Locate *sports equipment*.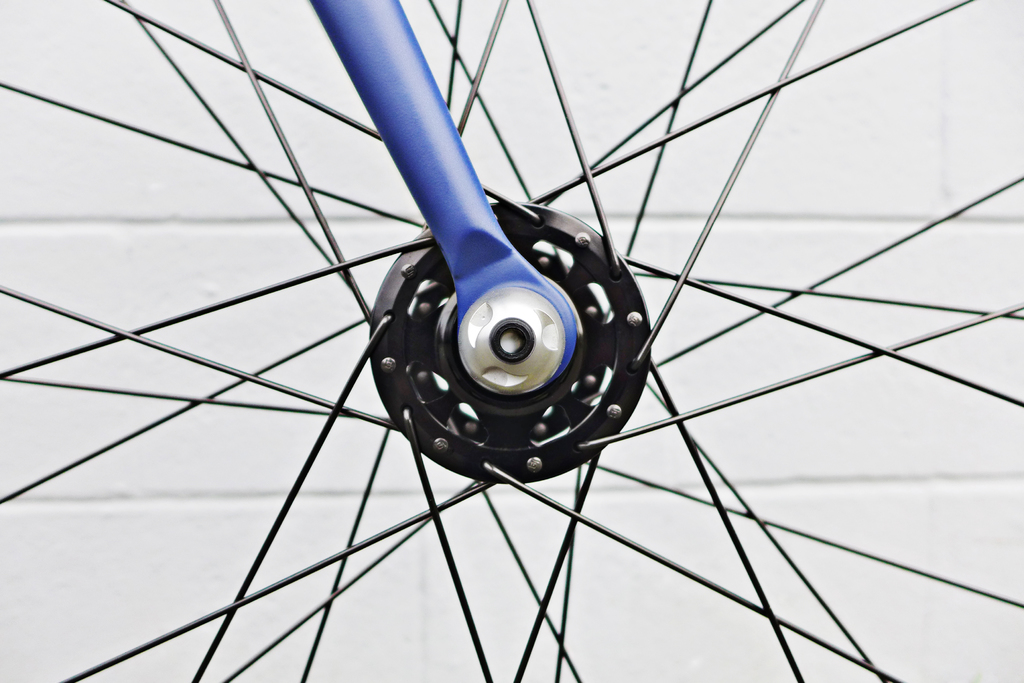
Bounding box: 1 0 1023 682.
